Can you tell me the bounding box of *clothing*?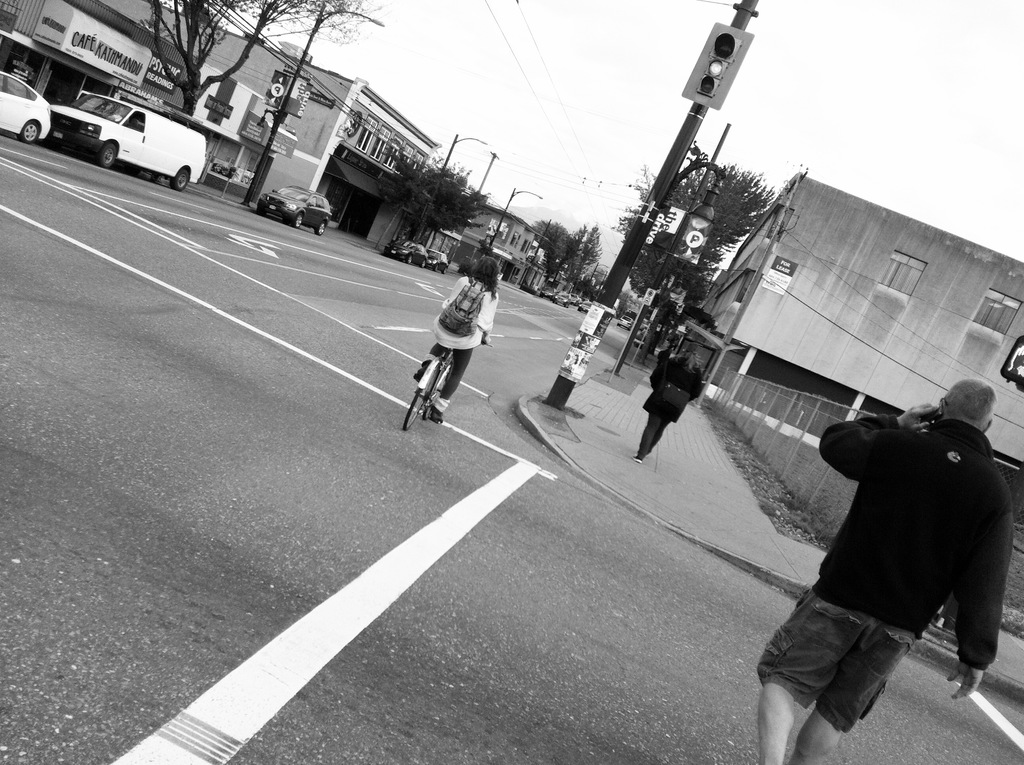
bbox=(421, 277, 492, 403).
